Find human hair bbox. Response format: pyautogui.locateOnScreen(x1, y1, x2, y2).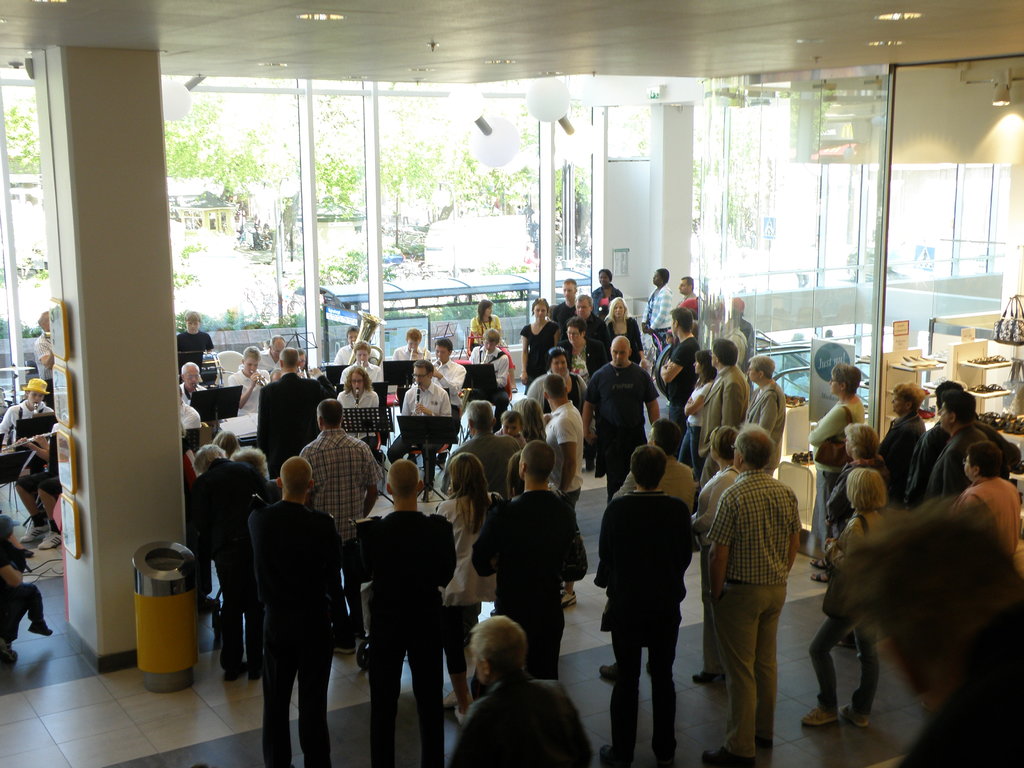
pyautogui.locateOnScreen(351, 339, 371, 359).
